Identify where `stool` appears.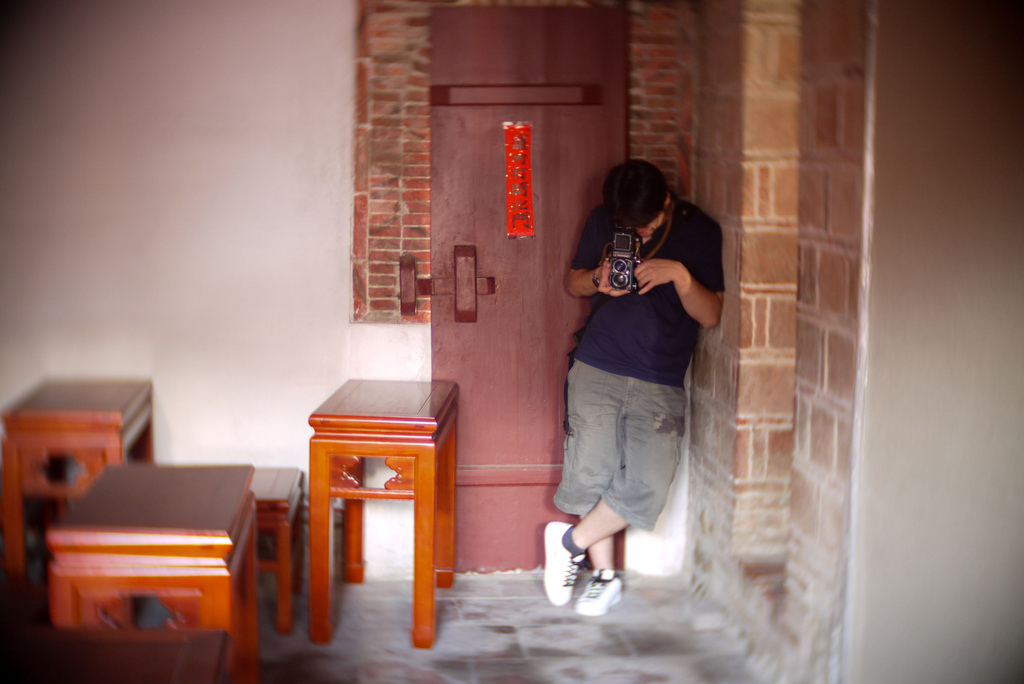
Appears at region(304, 374, 461, 645).
